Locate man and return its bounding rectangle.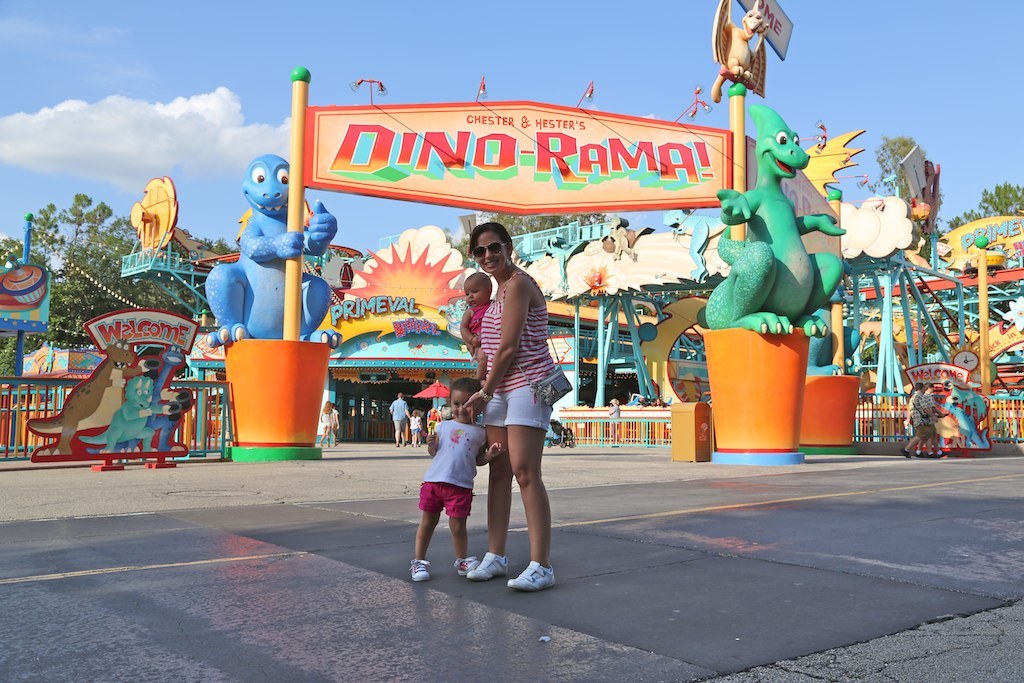
left=914, top=381, right=949, bottom=458.
